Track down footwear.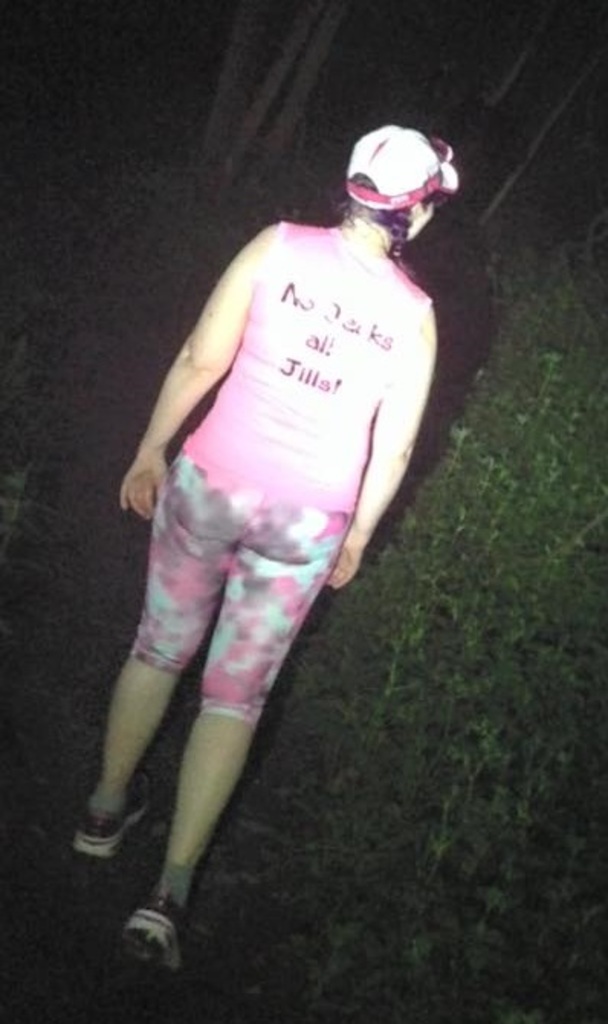
Tracked to region(110, 890, 179, 975).
